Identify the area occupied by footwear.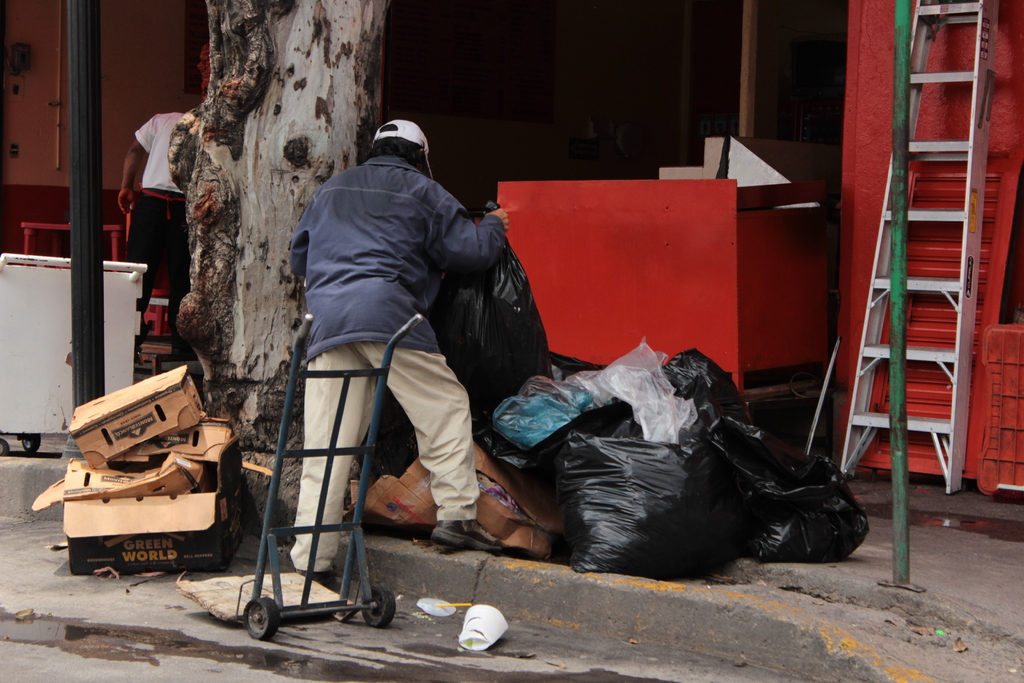
Area: crop(430, 516, 500, 551).
